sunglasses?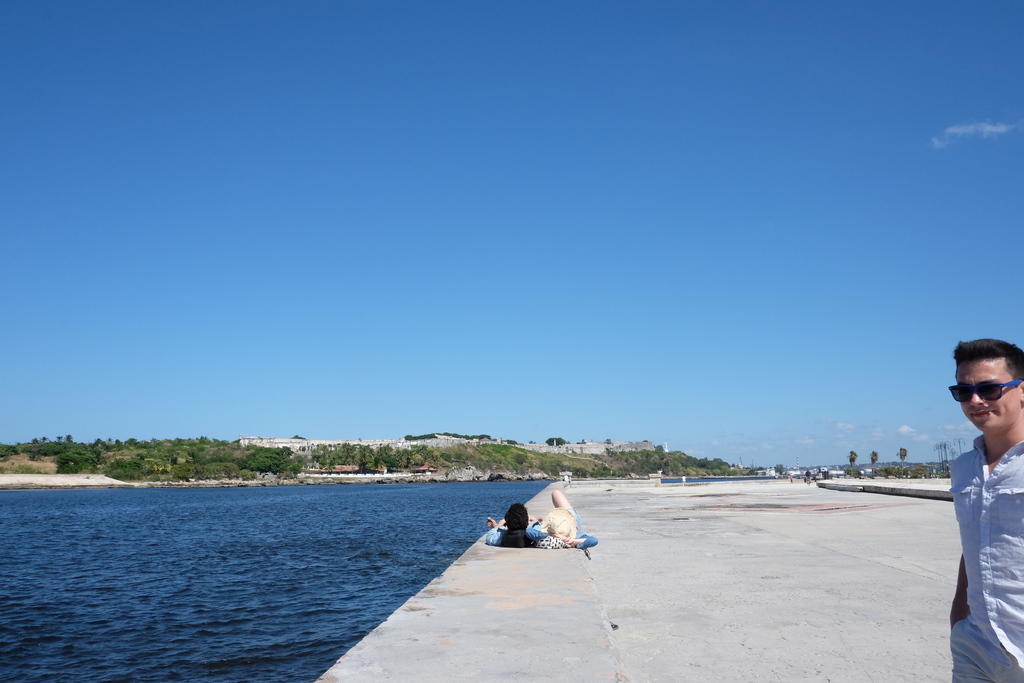
(x1=946, y1=379, x2=1022, y2=402)
